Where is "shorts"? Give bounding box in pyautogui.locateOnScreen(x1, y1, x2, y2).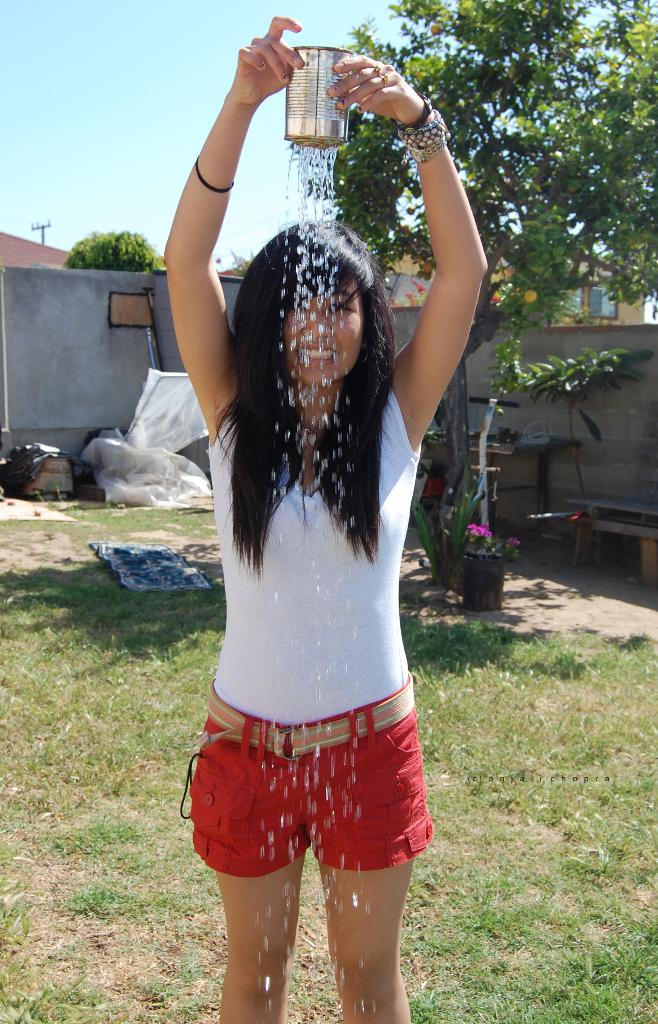
pyautogui.locateOnScreen(181, 707, 445, 908).
